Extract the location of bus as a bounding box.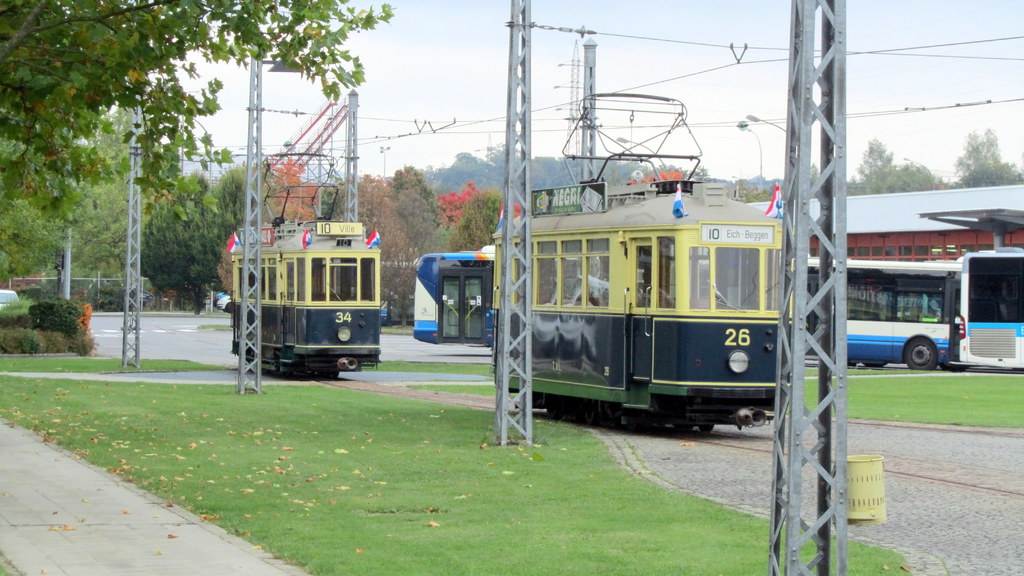
[379,255,422,319].
